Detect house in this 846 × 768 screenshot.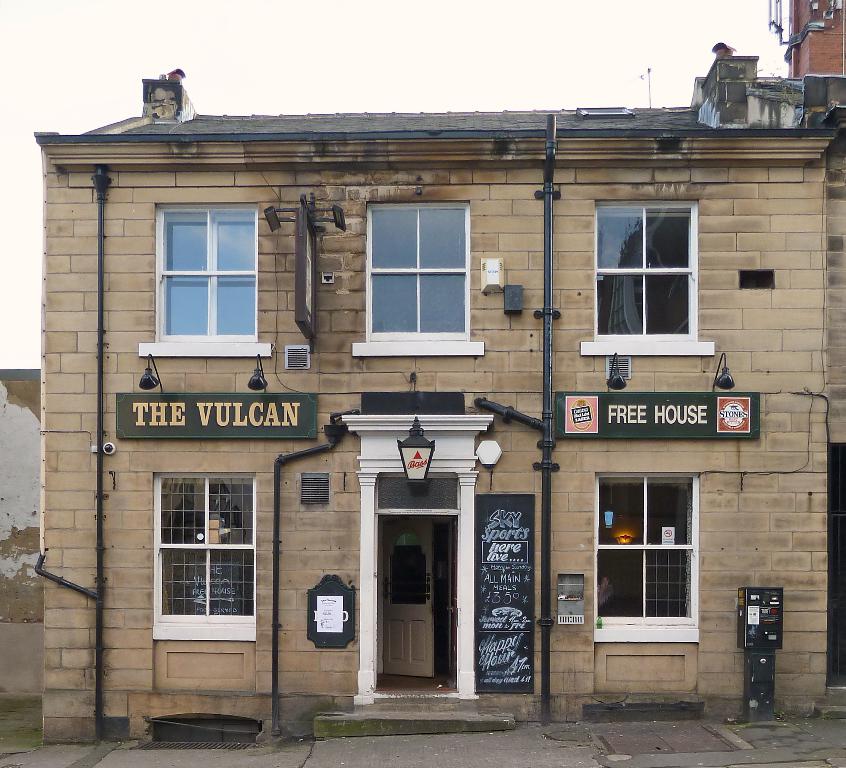
Detection: (left=757, top=0, right=845, bottom=89).
